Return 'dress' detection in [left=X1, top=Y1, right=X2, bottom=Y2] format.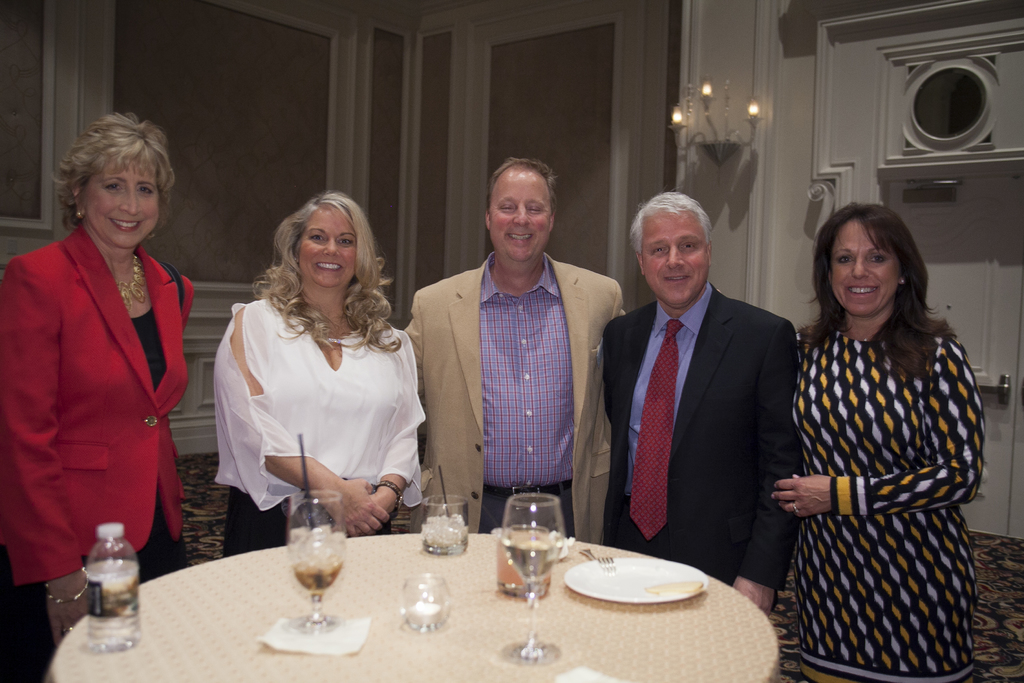
[left=771, top=244, right=988, bottom=682].
